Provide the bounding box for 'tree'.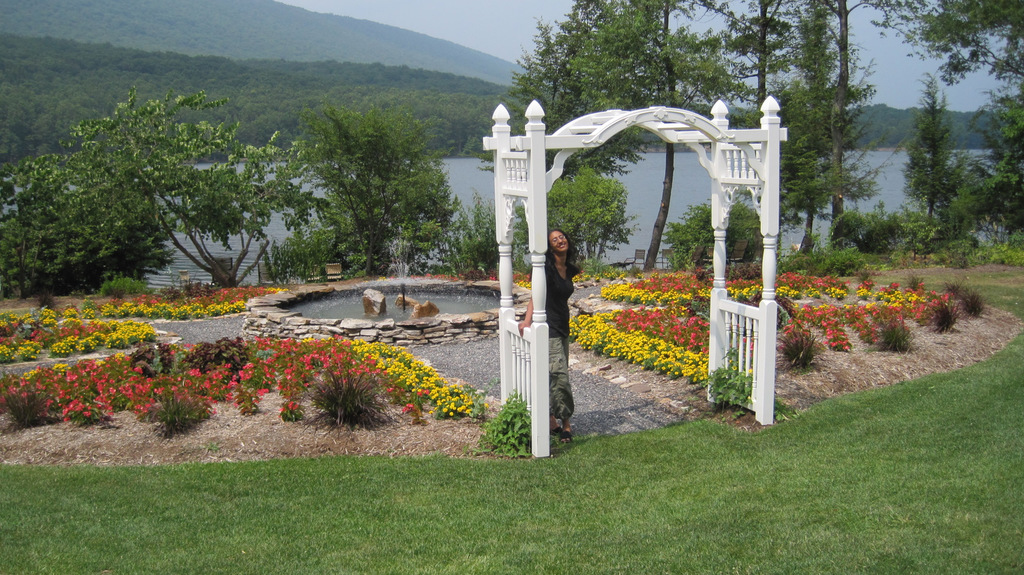
(left=63, top=88, right=323, bottom=286).
